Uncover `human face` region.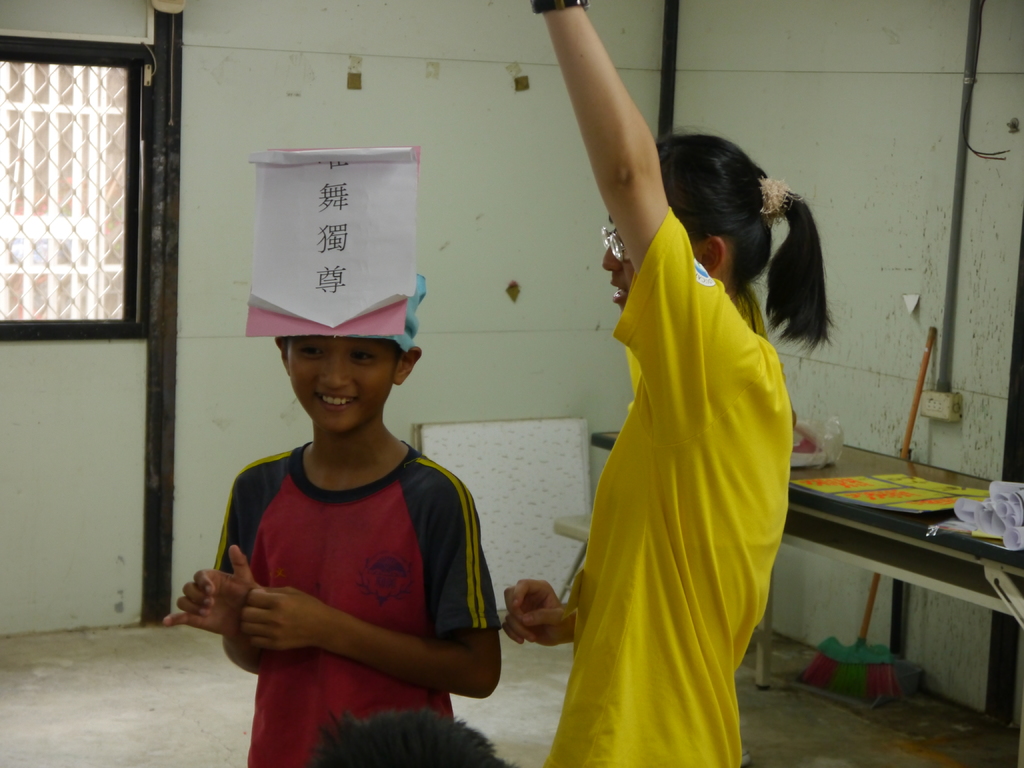
Uncovered: detection(602, 216, 635, 310).
